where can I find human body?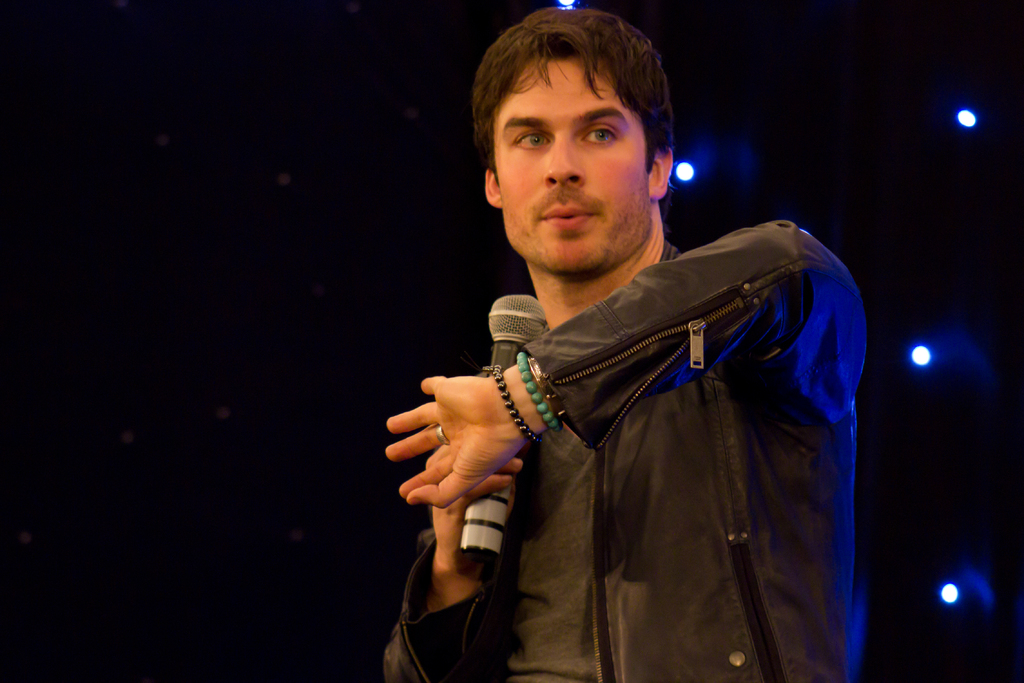
You can find it at pyautogui.locateOnScreen(362, 41, 884, 682).
